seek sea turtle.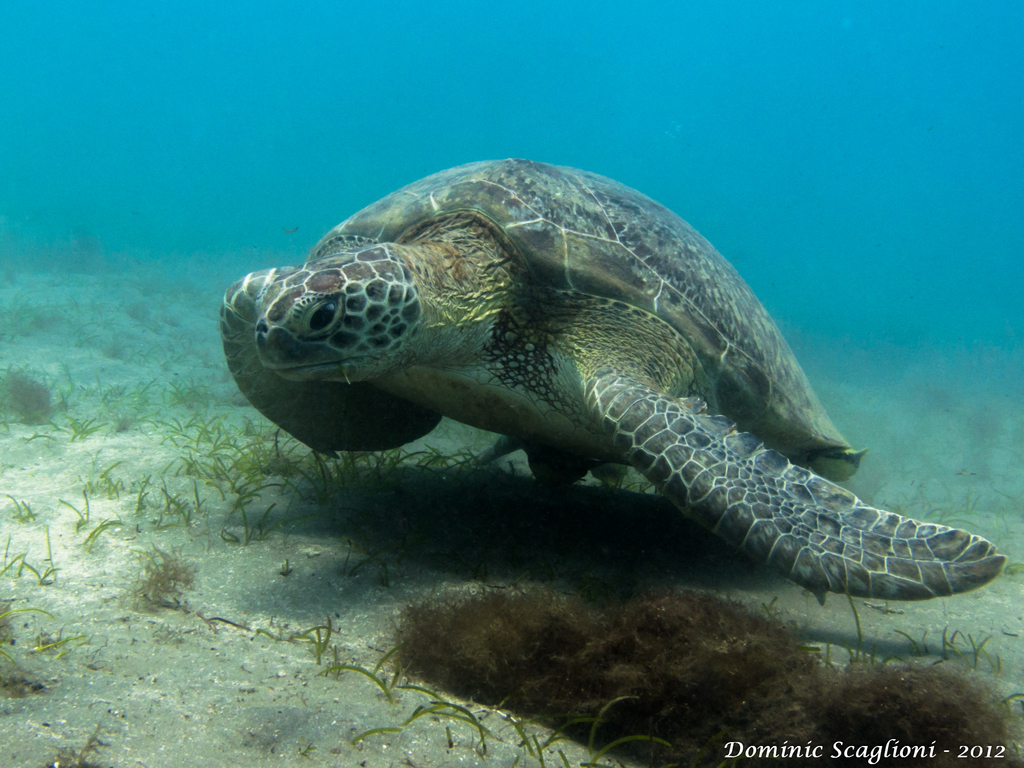
[223,152,1007,612].
